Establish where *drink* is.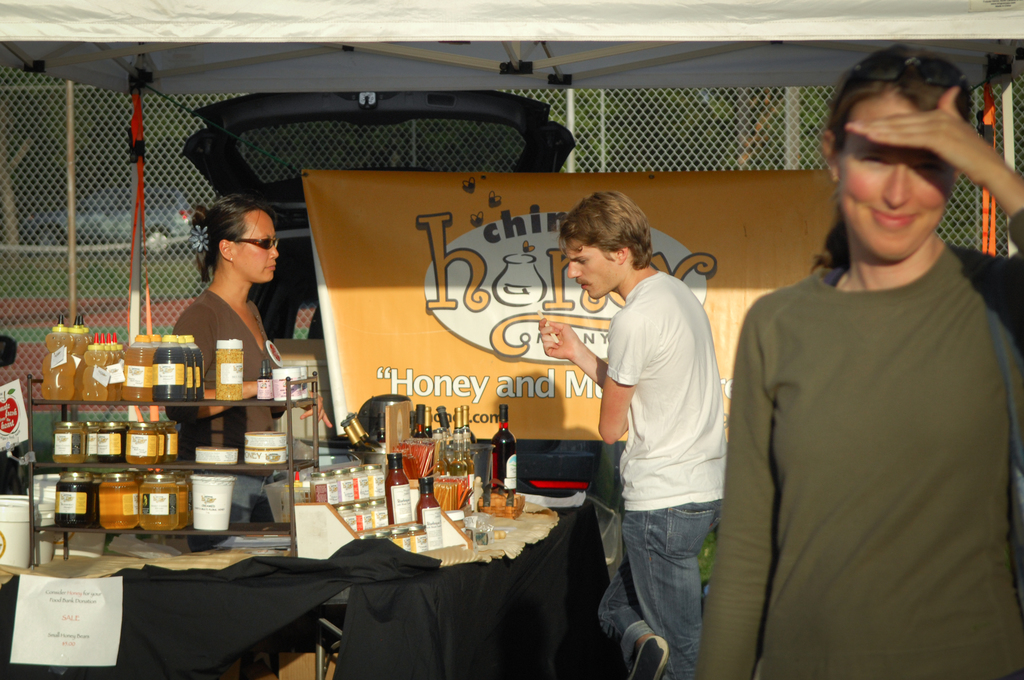
Established at box(99, 471, 136, 530).
